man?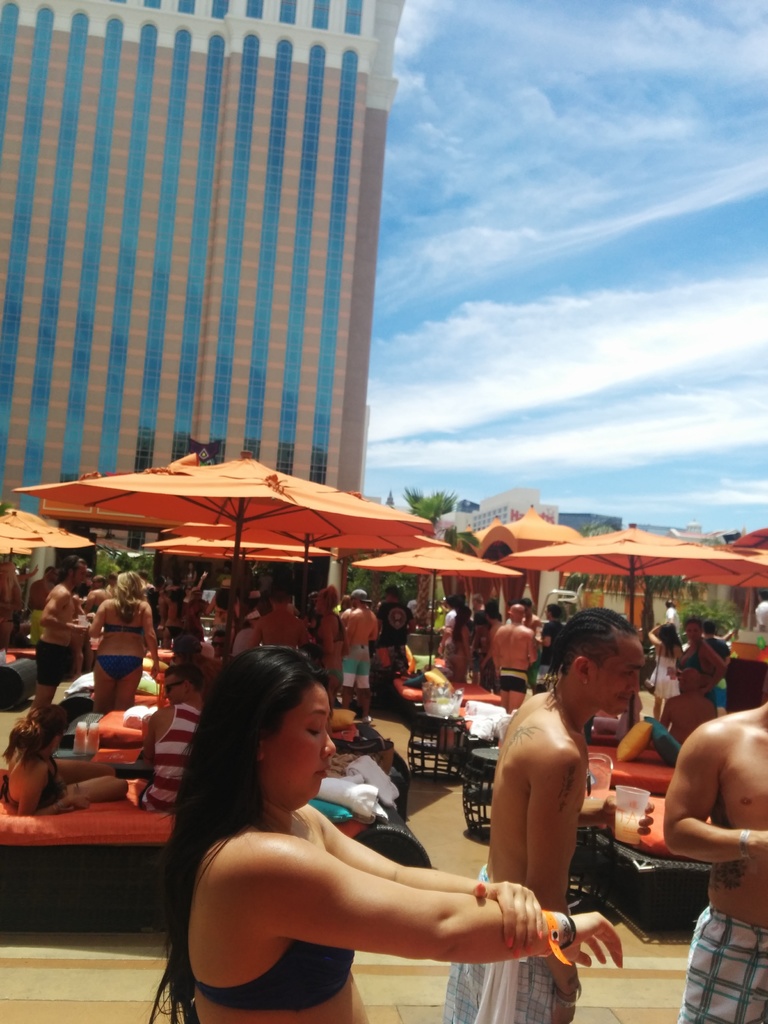
[left=88, top=571, right=105, bottom=592]
